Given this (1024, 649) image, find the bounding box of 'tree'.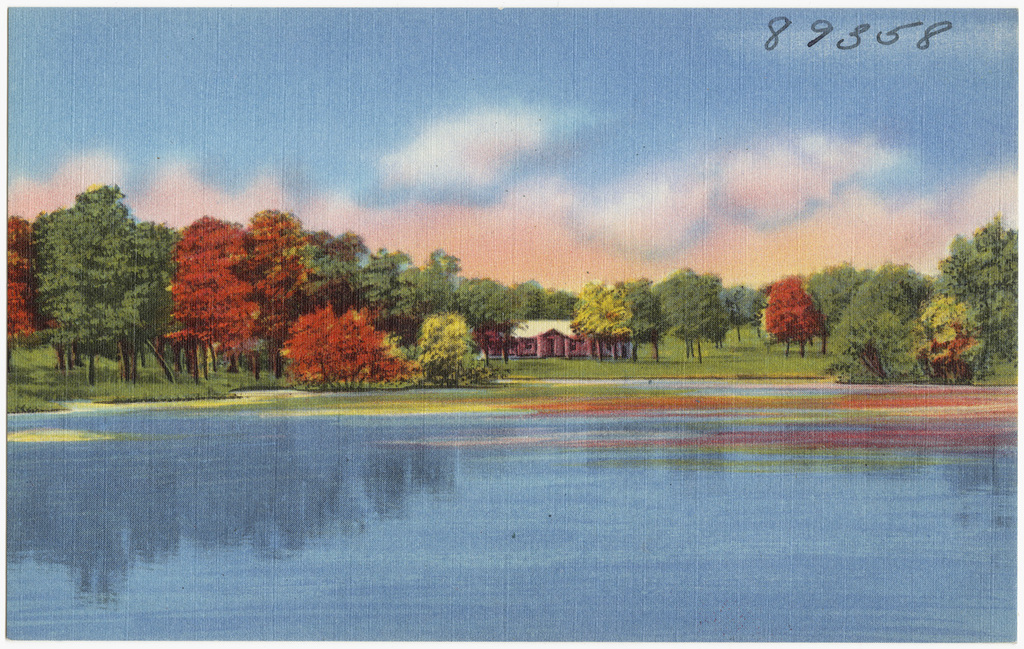
5, 218, 59, 373.
